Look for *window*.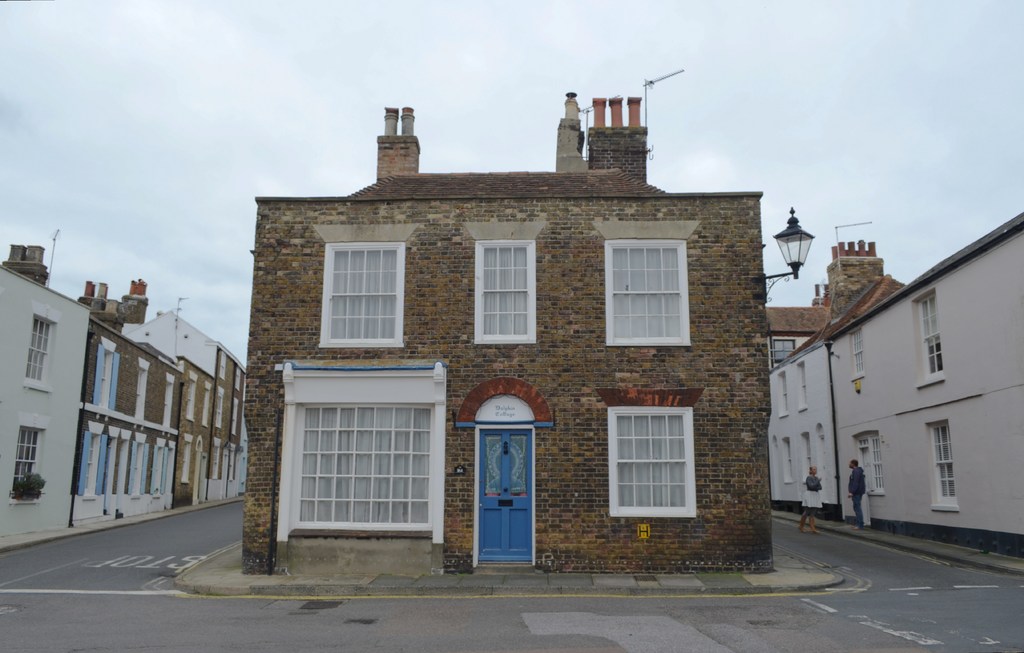
Found: BBox(35, 316, 55, 383).
